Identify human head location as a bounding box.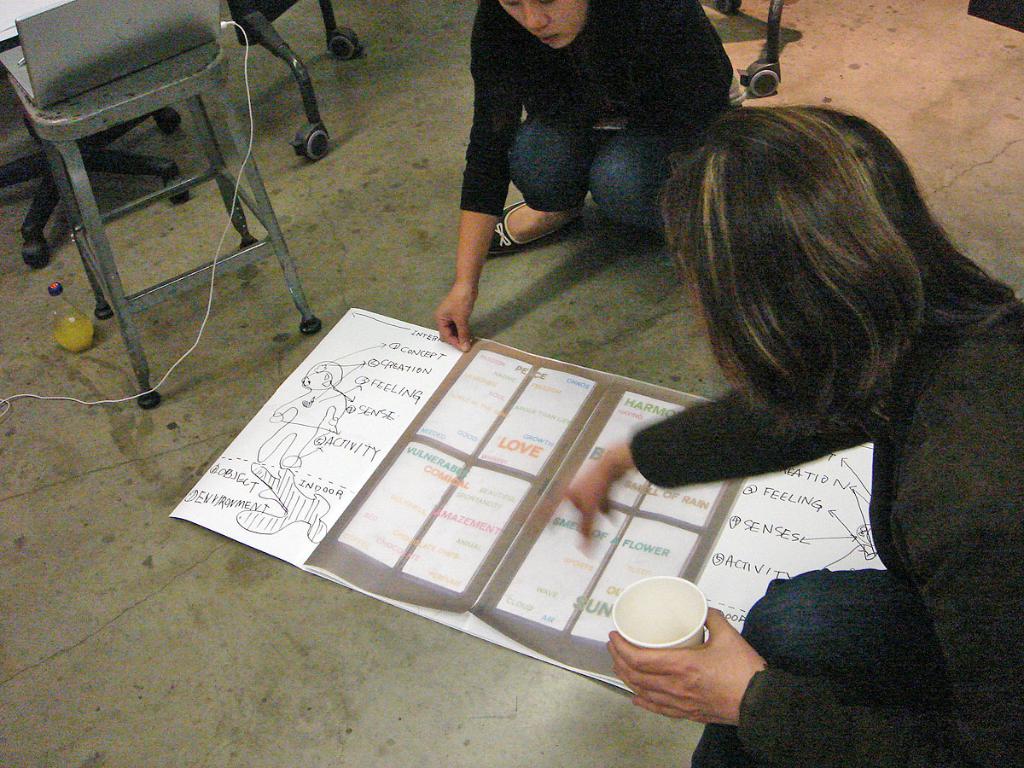
[497, 0, 590, 51].
